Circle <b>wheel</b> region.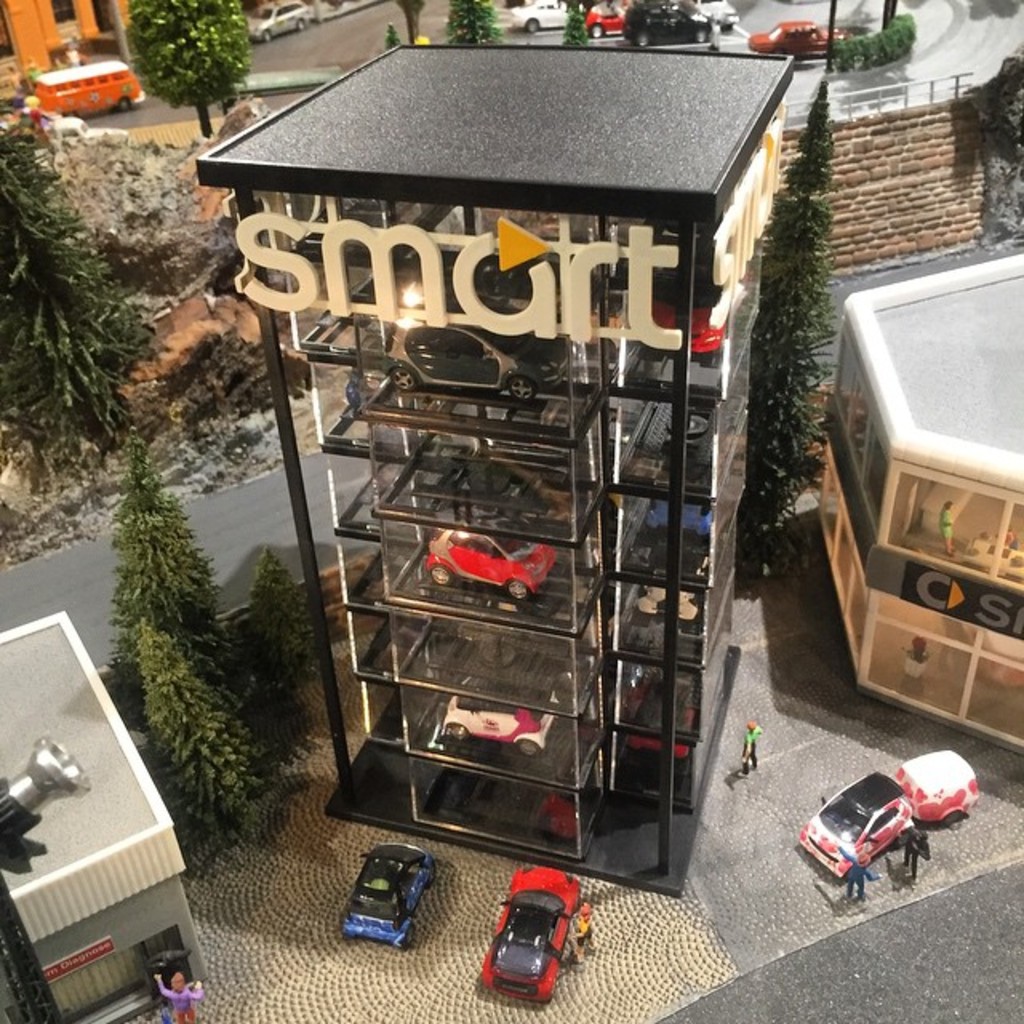
Region: box(506, 576, 530, 602).
